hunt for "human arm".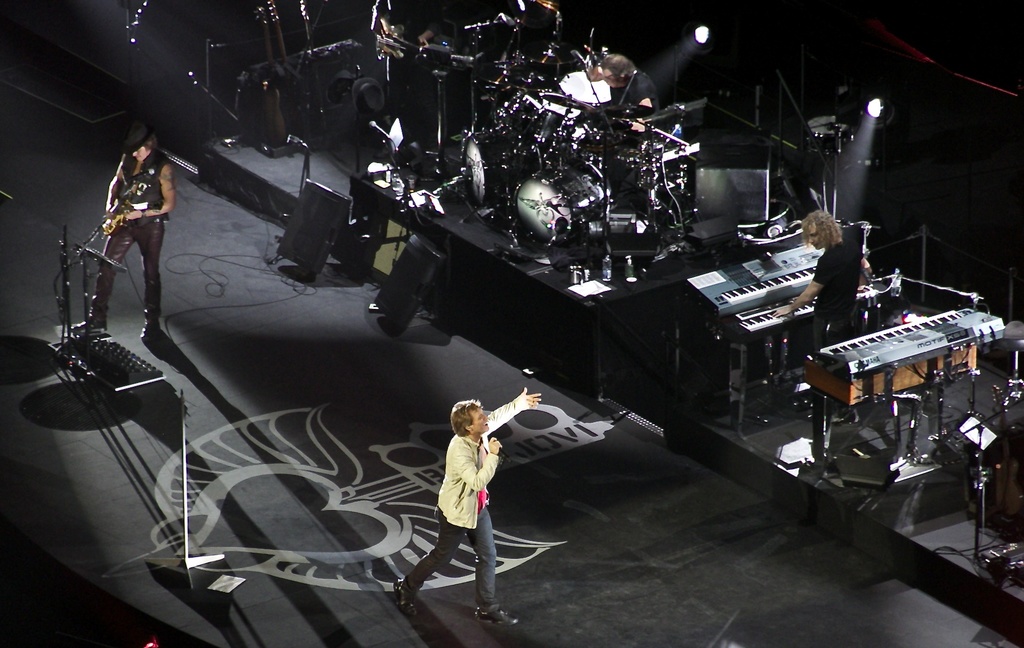
Hunted down at box(770, 261, 833, 320).
